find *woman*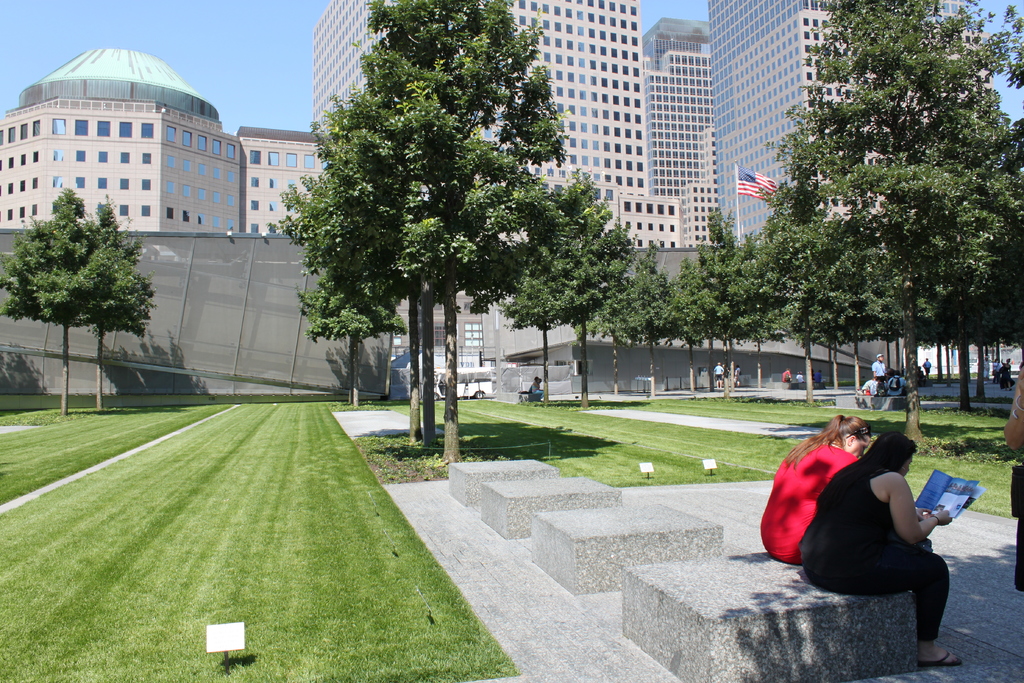
799,433,963,667
